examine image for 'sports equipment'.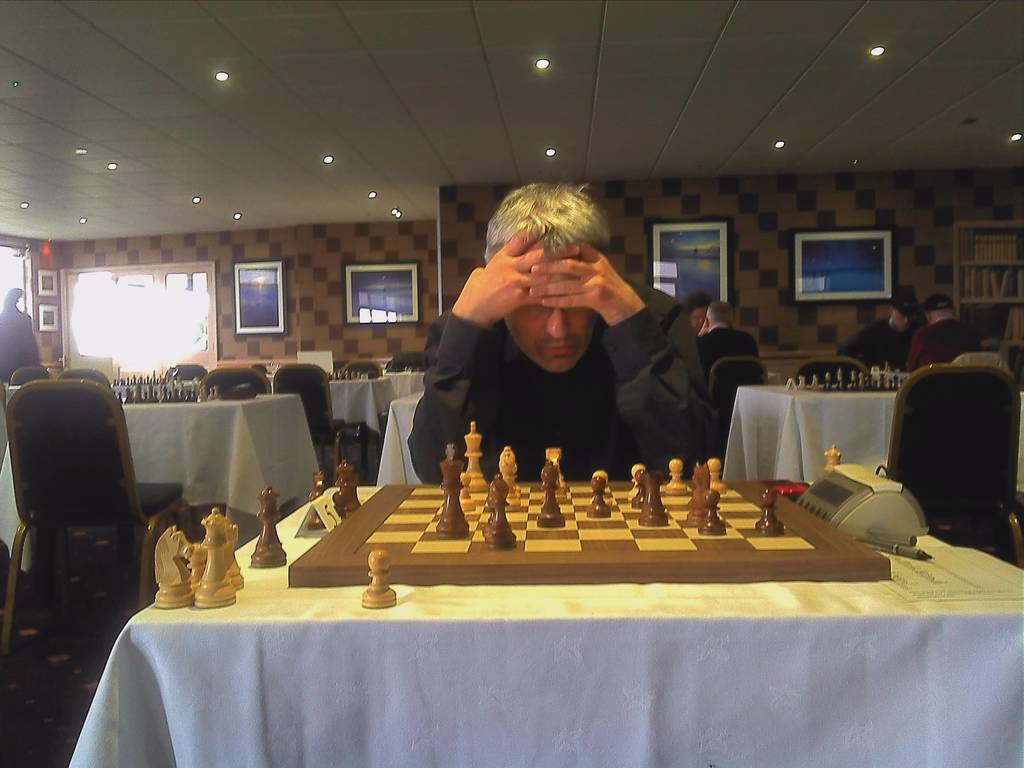
Examination result: (left=291, top=418, right=885, bottom=589).
